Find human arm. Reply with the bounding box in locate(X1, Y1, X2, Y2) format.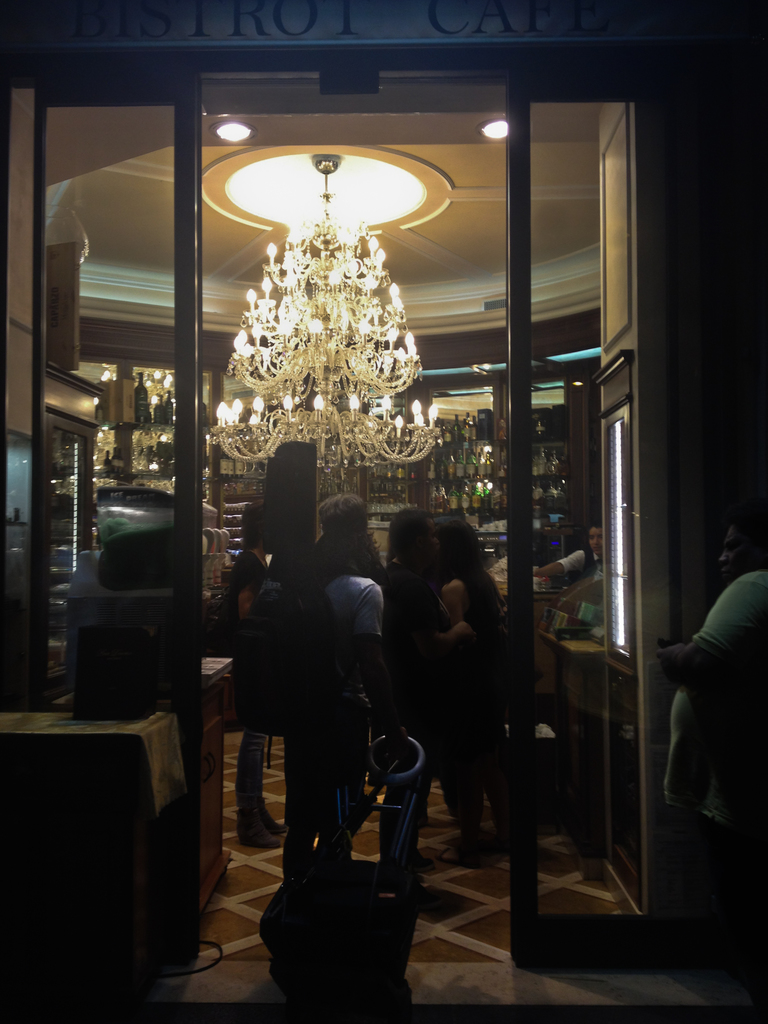
locate(482, 559, 508, 655).
